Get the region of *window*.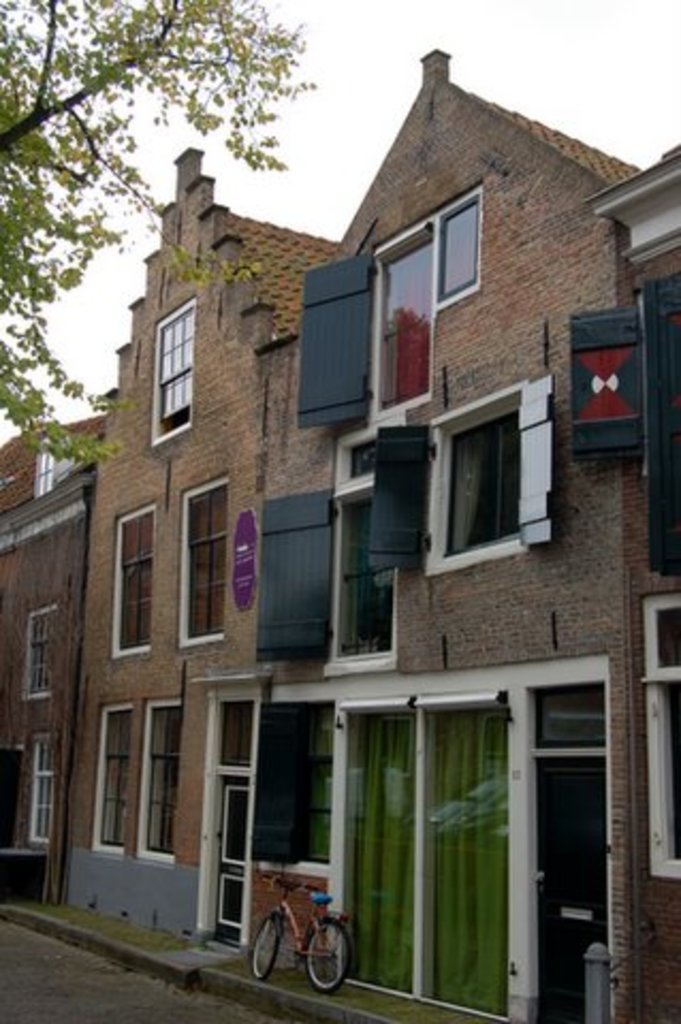
(453, 371, 566, 559).
